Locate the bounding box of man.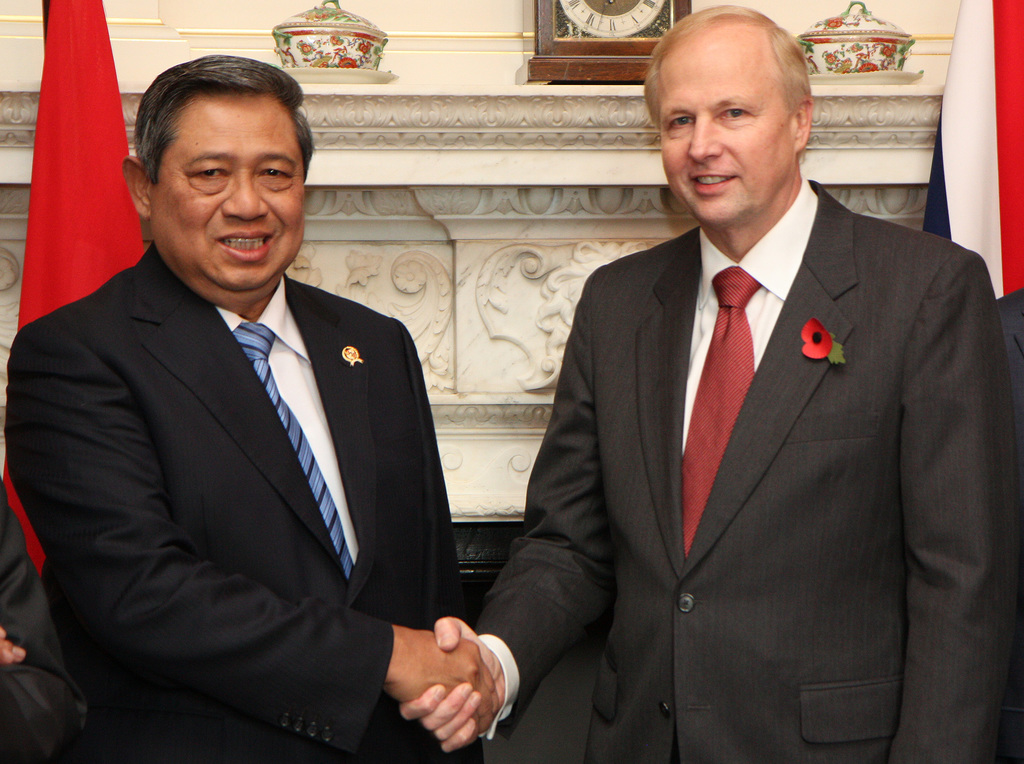
Bounding box: select_region(16, 44, 496, 761).
